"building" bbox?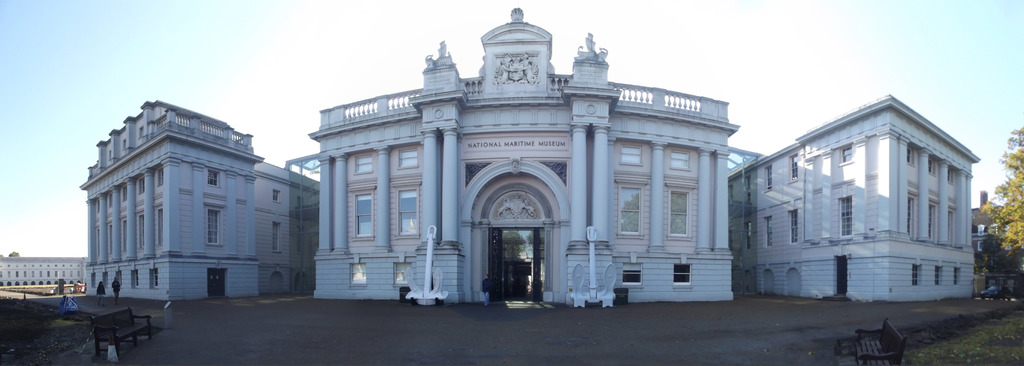
rect(75, 88, 317, 312)
